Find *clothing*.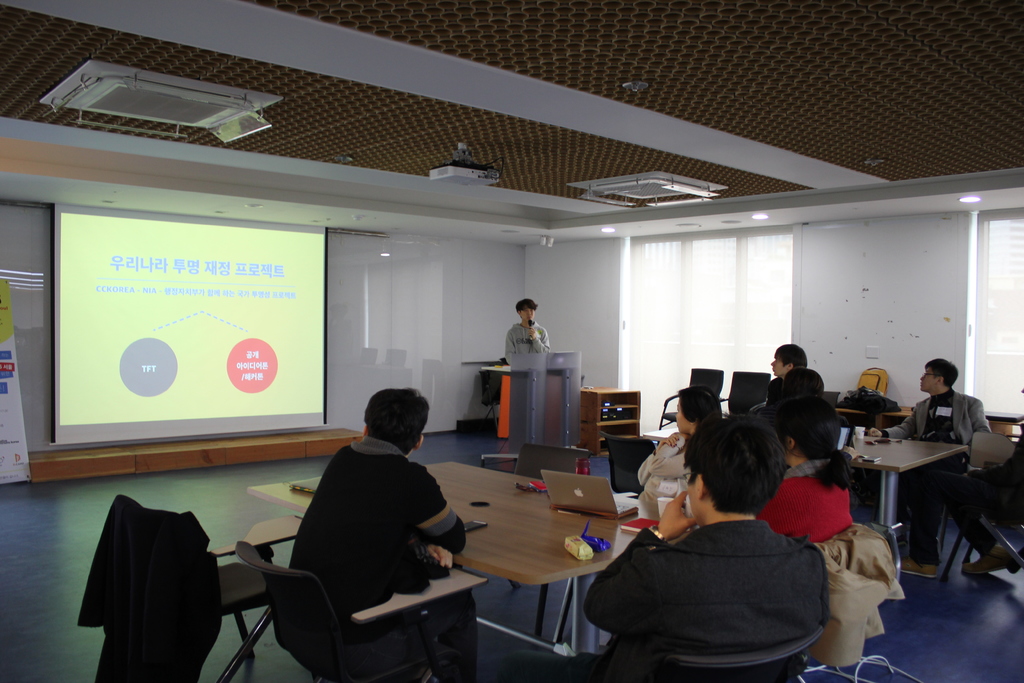
(x1=635, y1=431, x2=690, y2=520).
